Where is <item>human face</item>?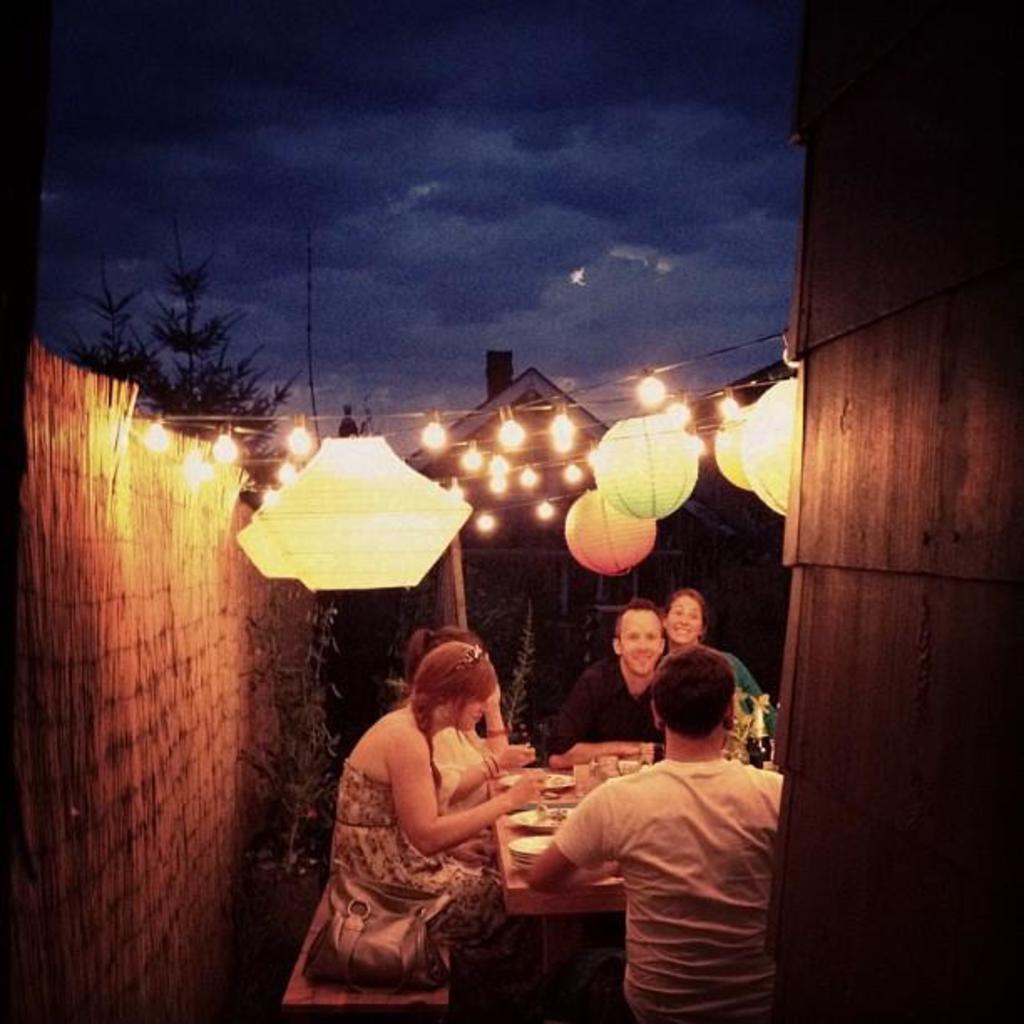
crop(626, 609, 658, 669).
